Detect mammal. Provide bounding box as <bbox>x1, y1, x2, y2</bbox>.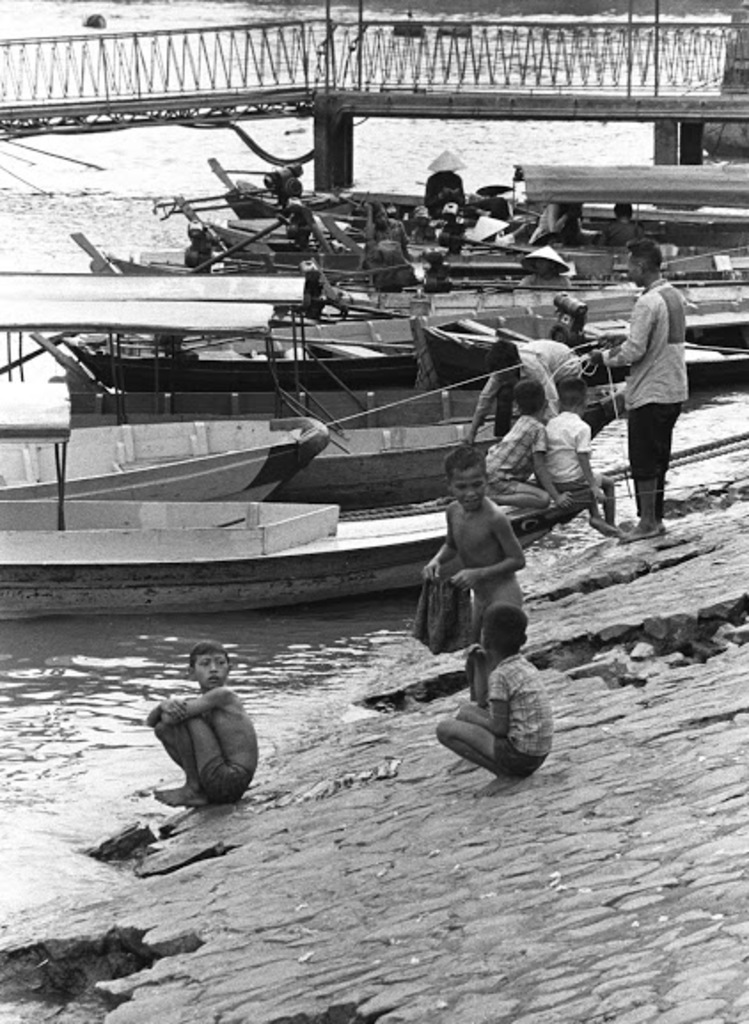
<bbox>460, 334, 589, 437</bbox>.
